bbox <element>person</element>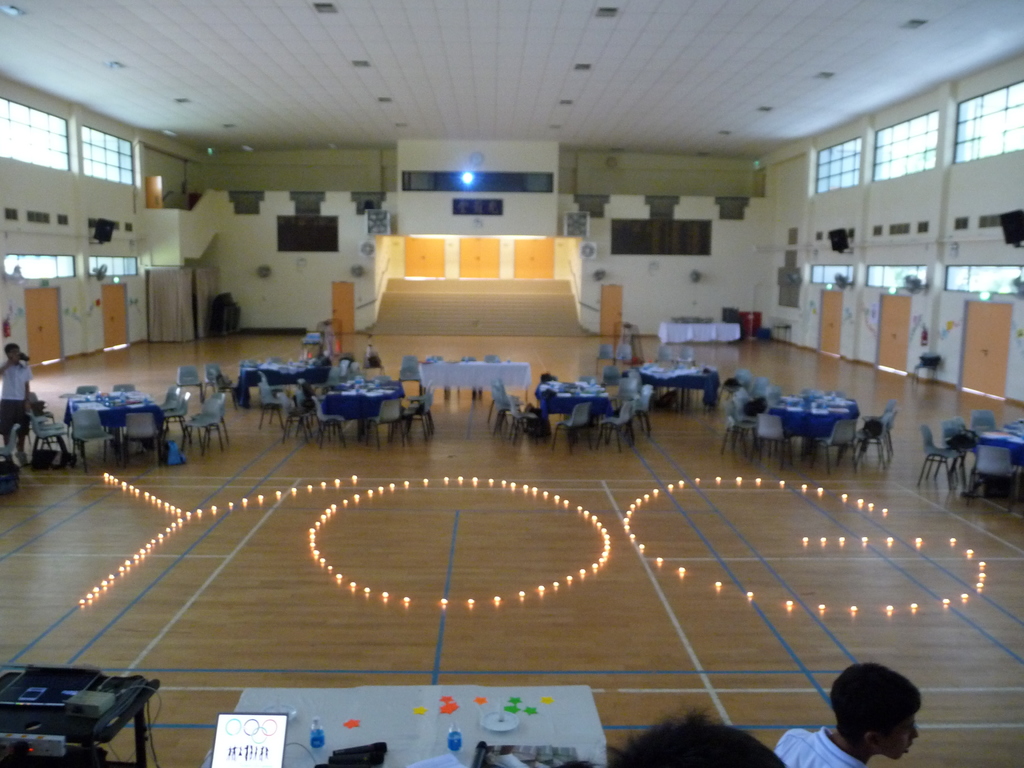
(767,662,929,767)
